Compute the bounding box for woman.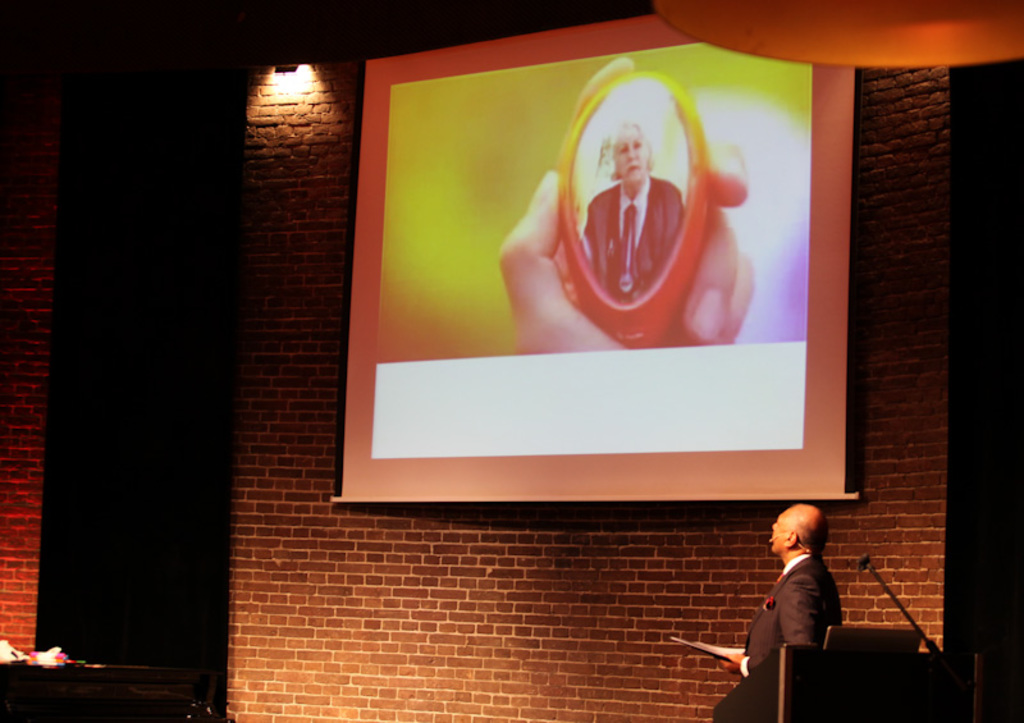
region(577, 123, 684, 305).
